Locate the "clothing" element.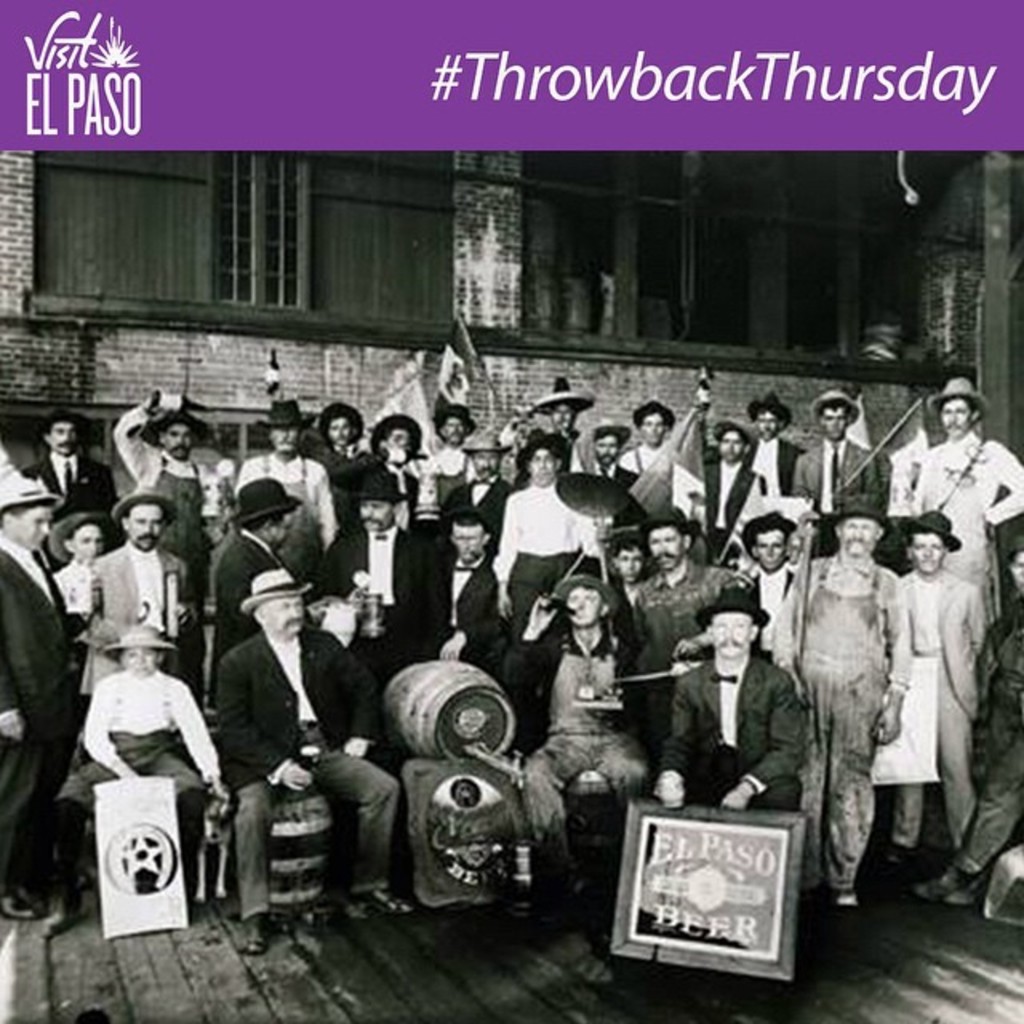
Element bbox: bbox=[565, 432, 602, 485].
